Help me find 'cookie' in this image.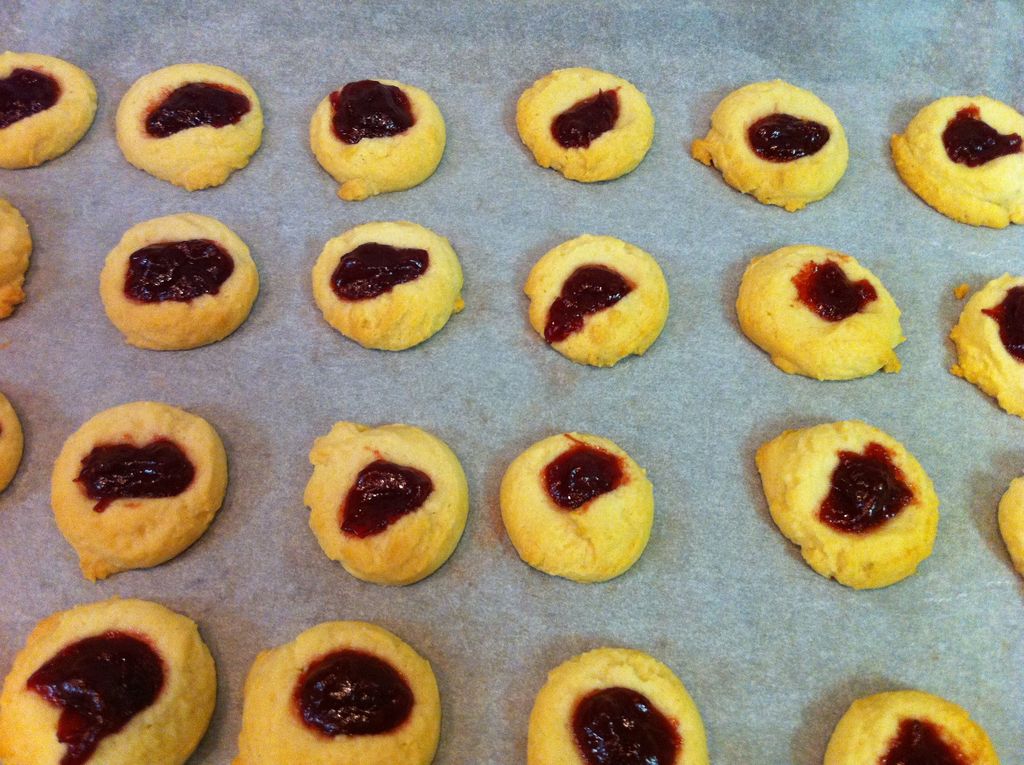
Found it: x1=997 y1=476 x2=1023 y2=578.
